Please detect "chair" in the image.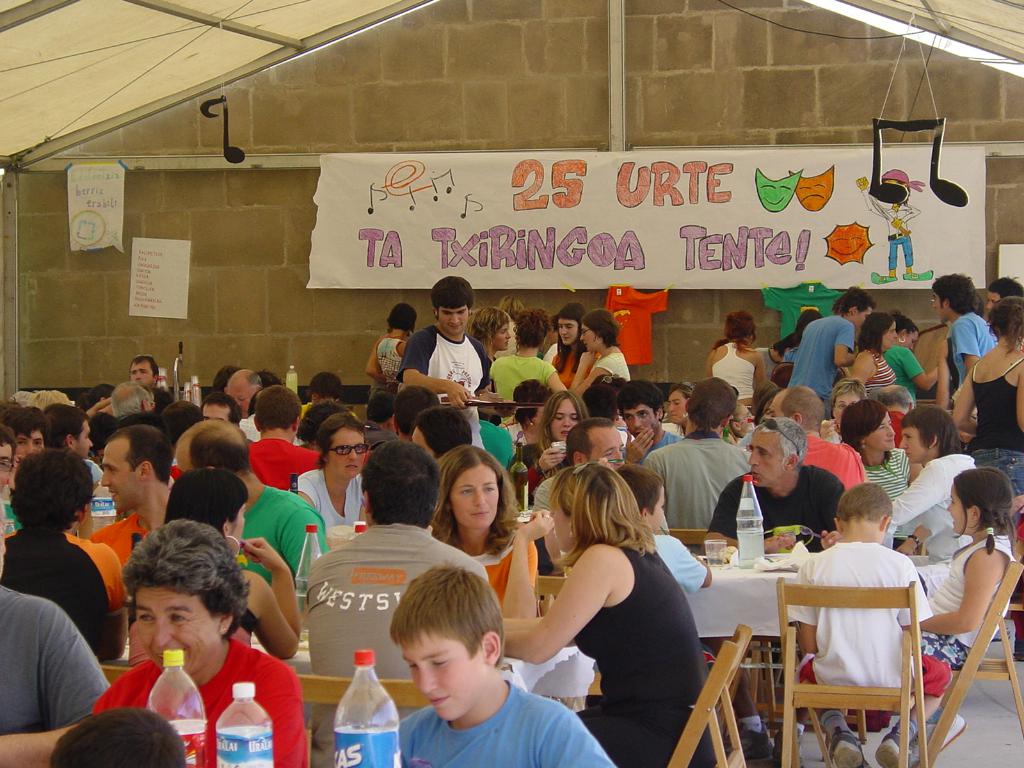
rect(915, 556, 1023, 767).
